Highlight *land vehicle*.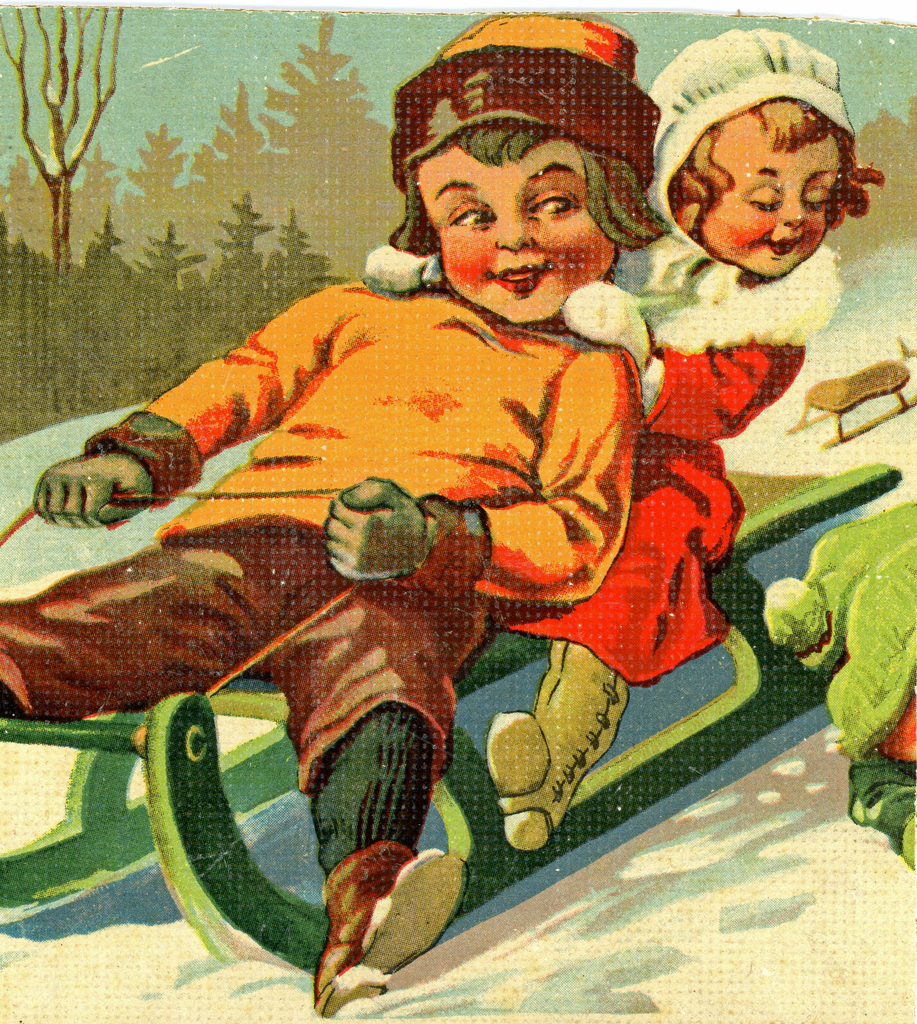
Highlighted region: bbox=[0, 460, 916, 970].
